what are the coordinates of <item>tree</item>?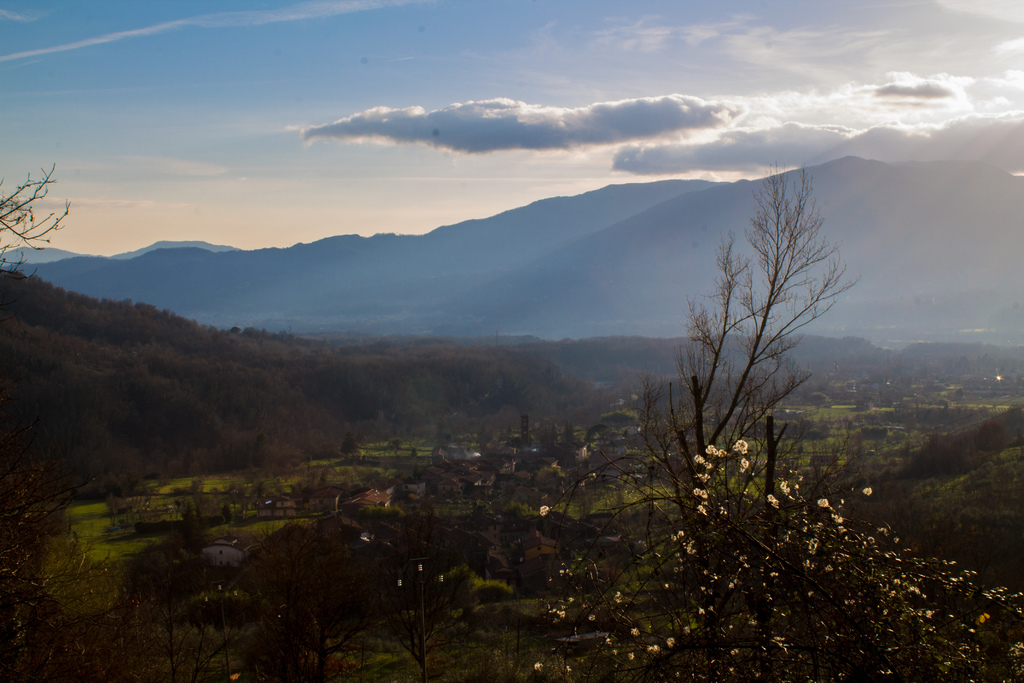
[left=641, top=152, right=864, bottom=550].
